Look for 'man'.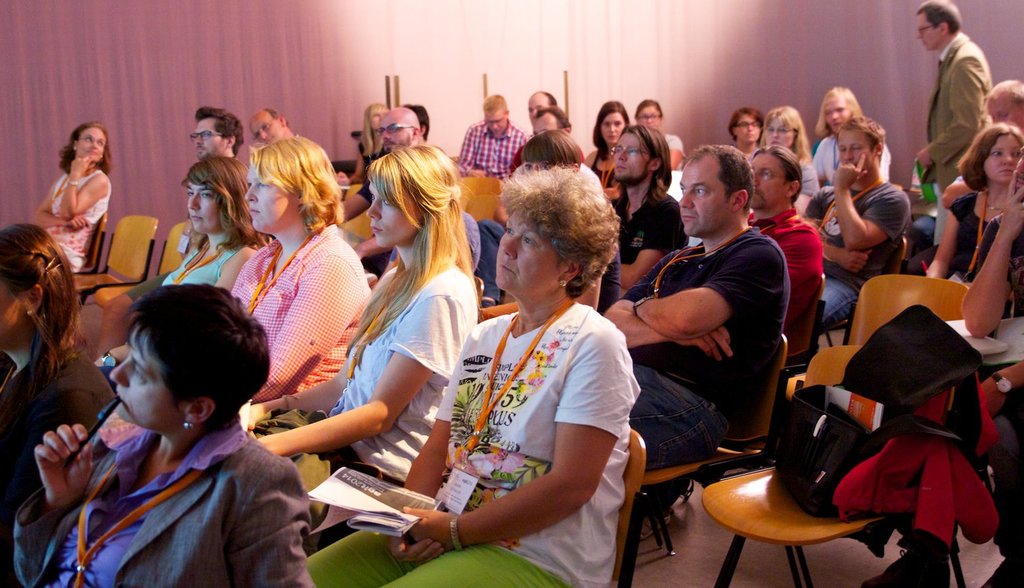
Found: BBox(745, 142, 825, 357).
